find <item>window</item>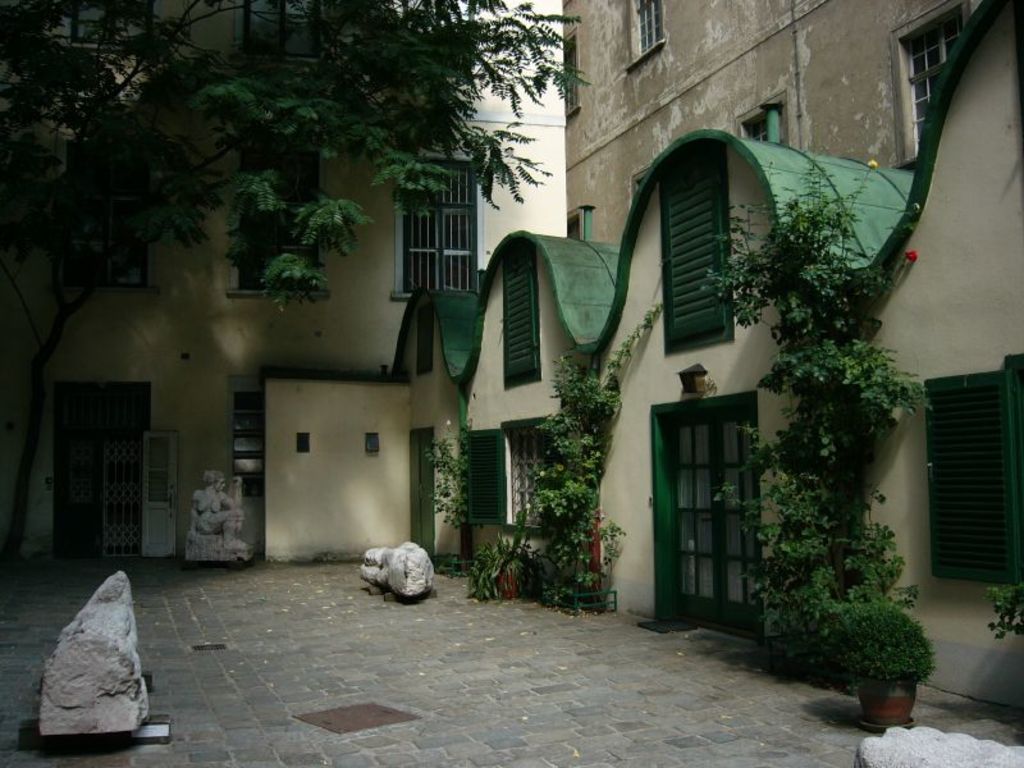
<region>740, 87, 792, 161</region>
